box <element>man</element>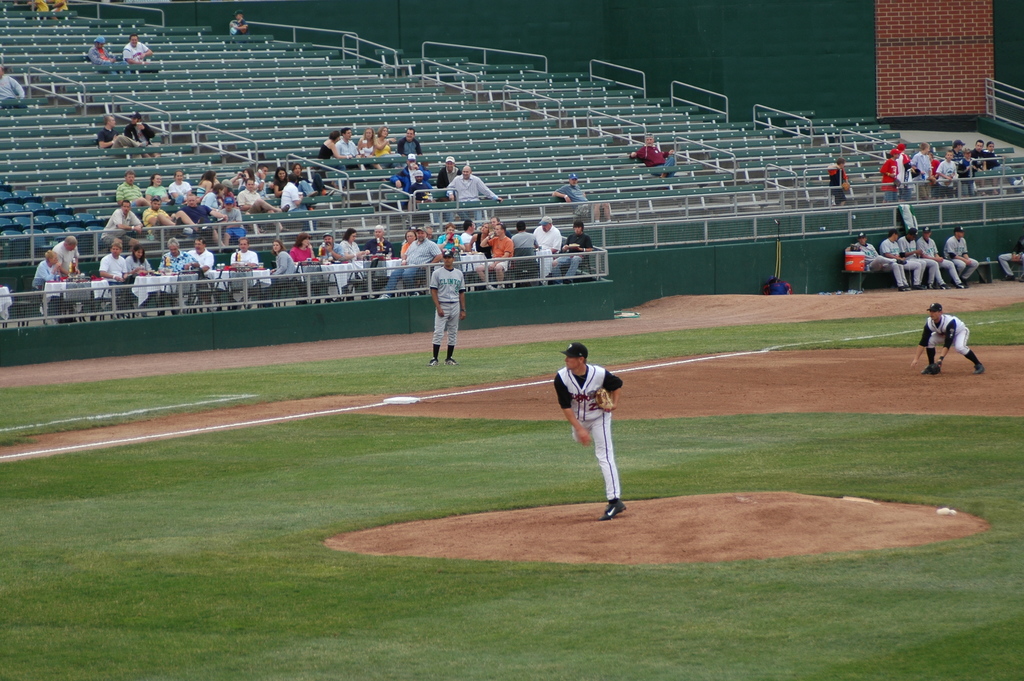
bbox(33, 252, 54, 288)
